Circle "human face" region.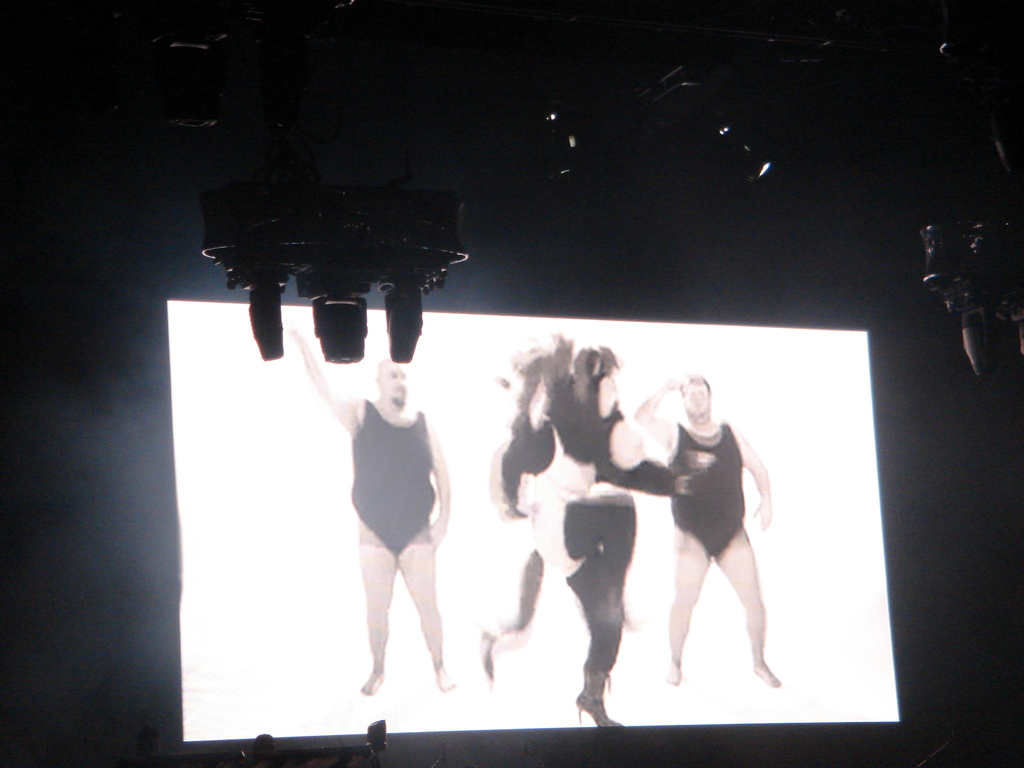
Region: BBox(593, 356, 612, 419).
